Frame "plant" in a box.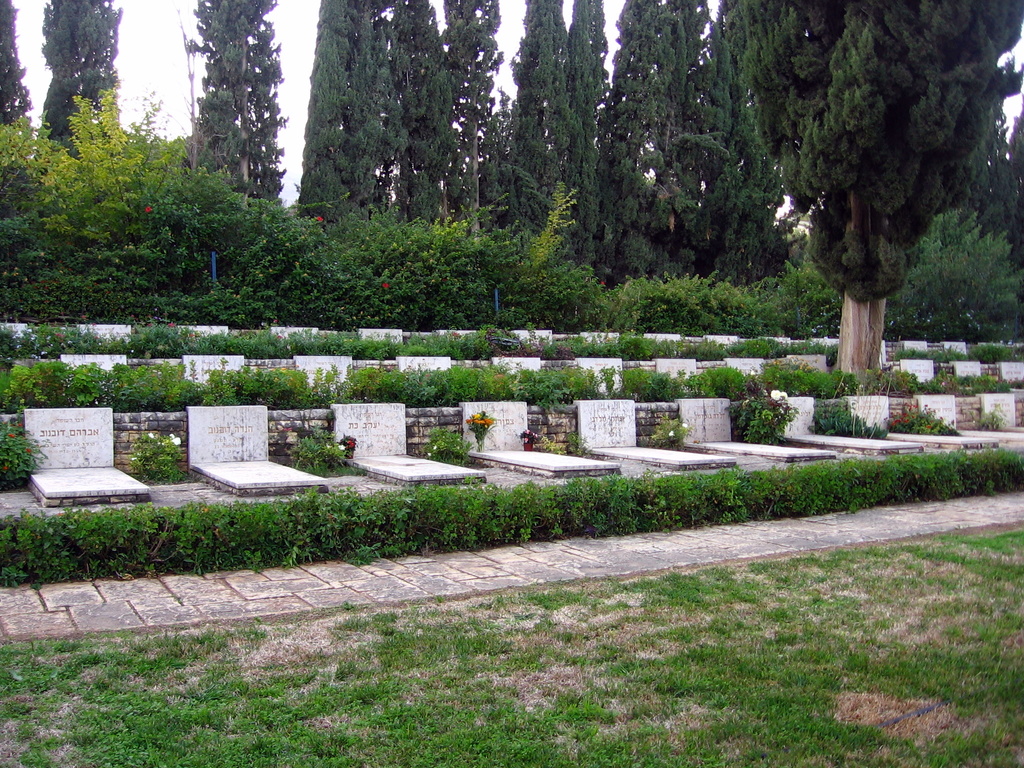
<bbox>514, 426, 587, 458</bbox>.
